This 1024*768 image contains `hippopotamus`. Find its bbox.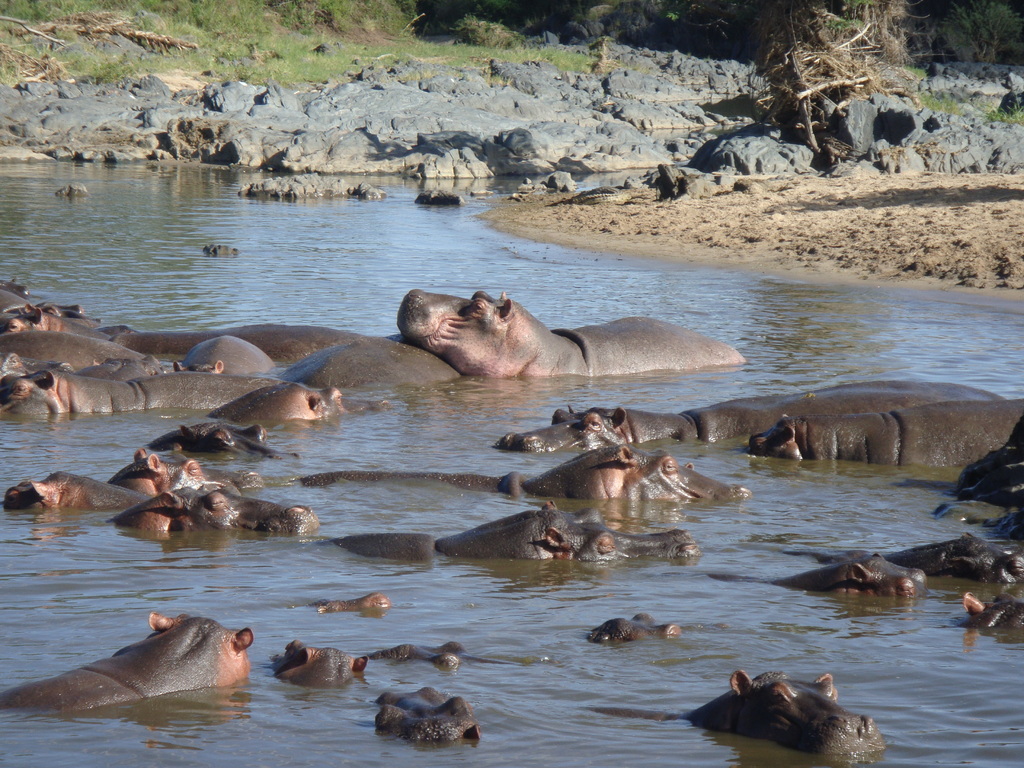
<box>396,282,742,381</box>.
